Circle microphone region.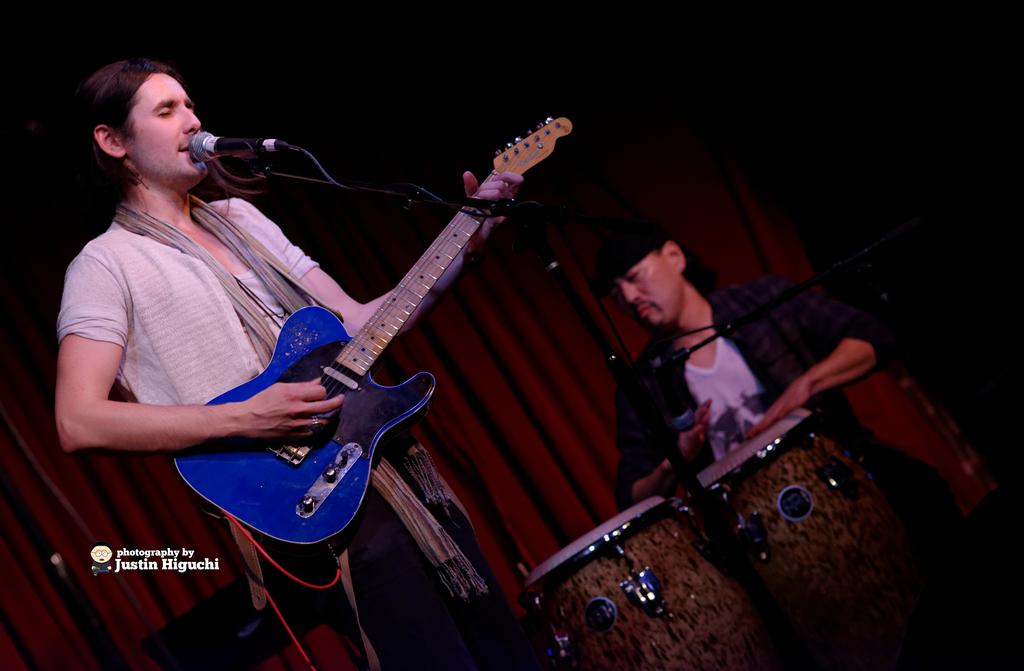
Region: locate(183, 128, 319, 167).
